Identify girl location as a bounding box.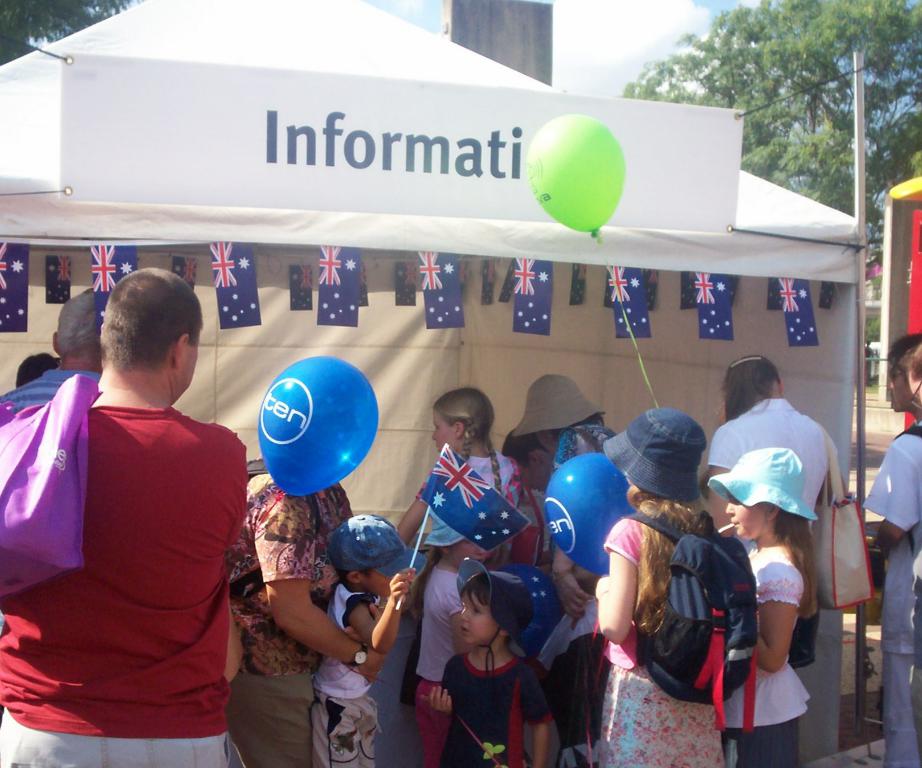
rect(419, 567, 553, 767).
